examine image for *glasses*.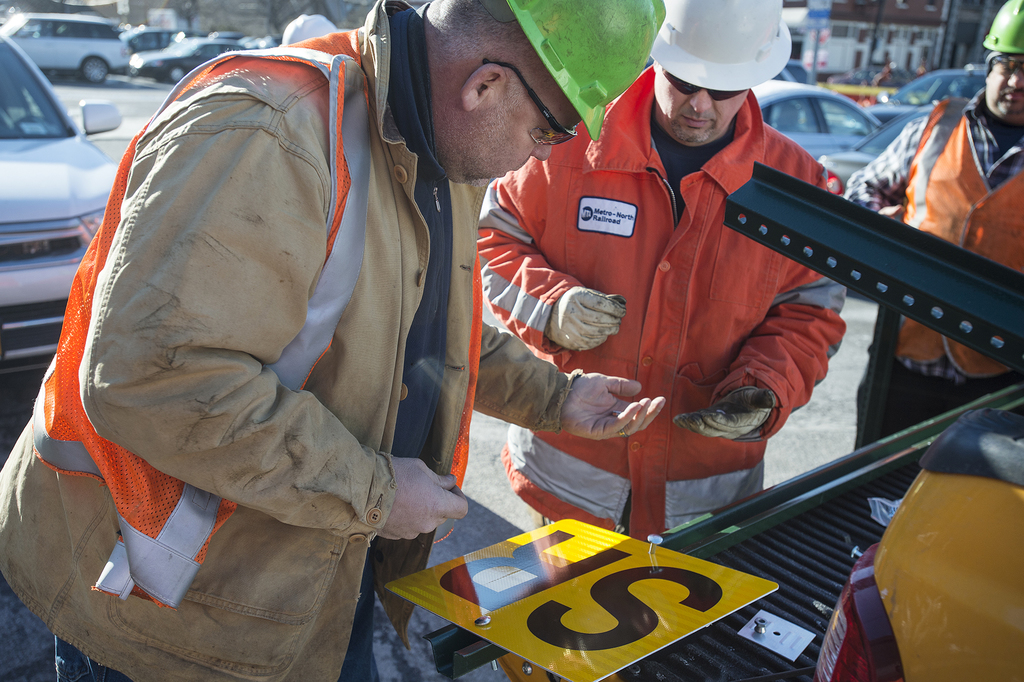
Examination result: [left=663, top=72, right=751, bottom=107].
